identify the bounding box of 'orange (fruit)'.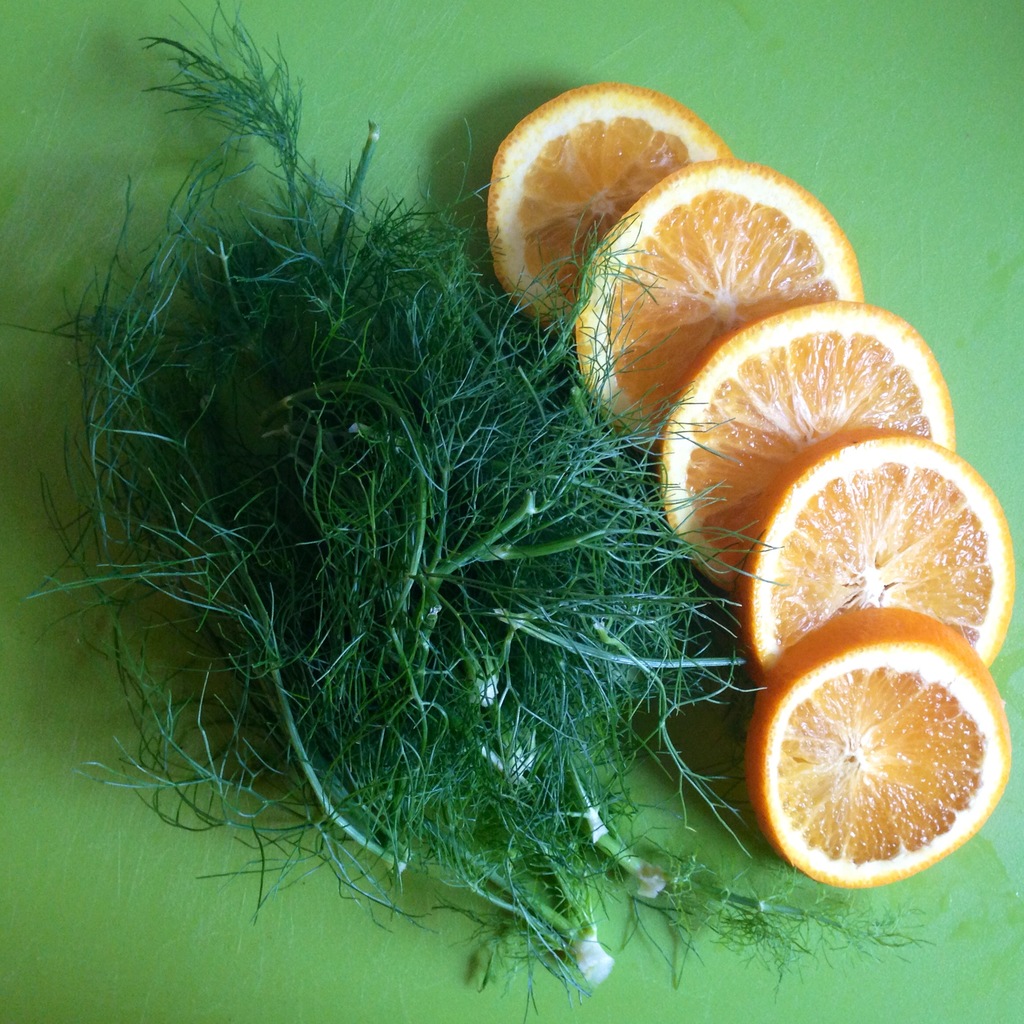
l=659, t=304, r=953, b=588.
